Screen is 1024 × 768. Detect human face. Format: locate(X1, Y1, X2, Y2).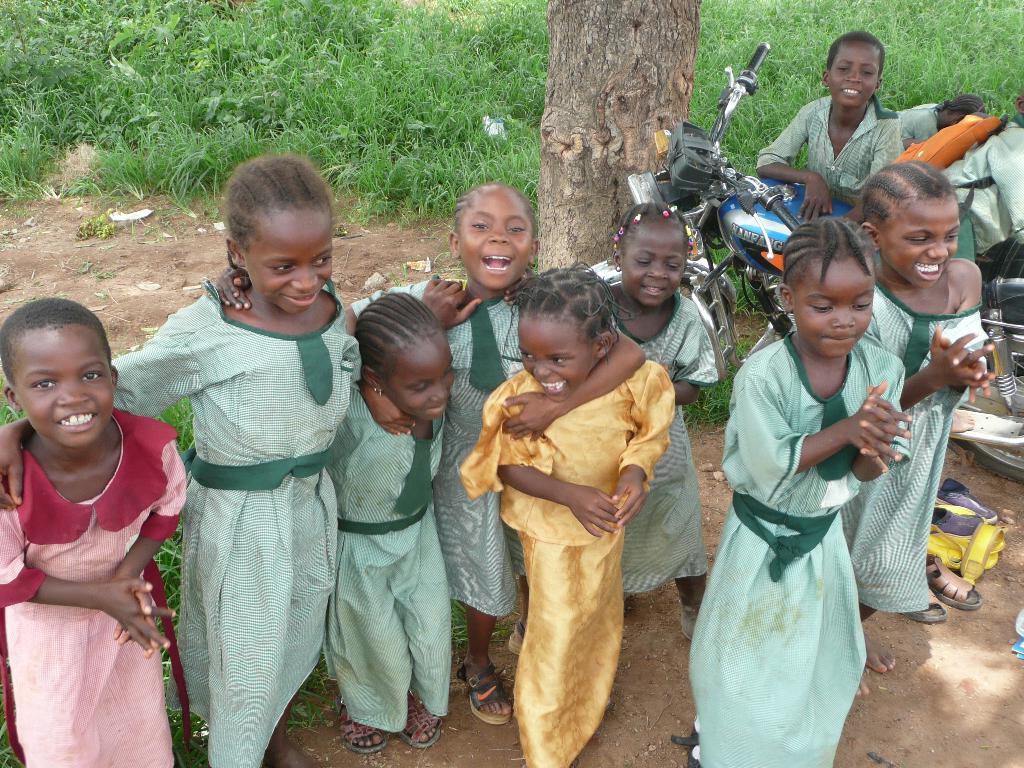
locate(518, 322, 589, 405).
